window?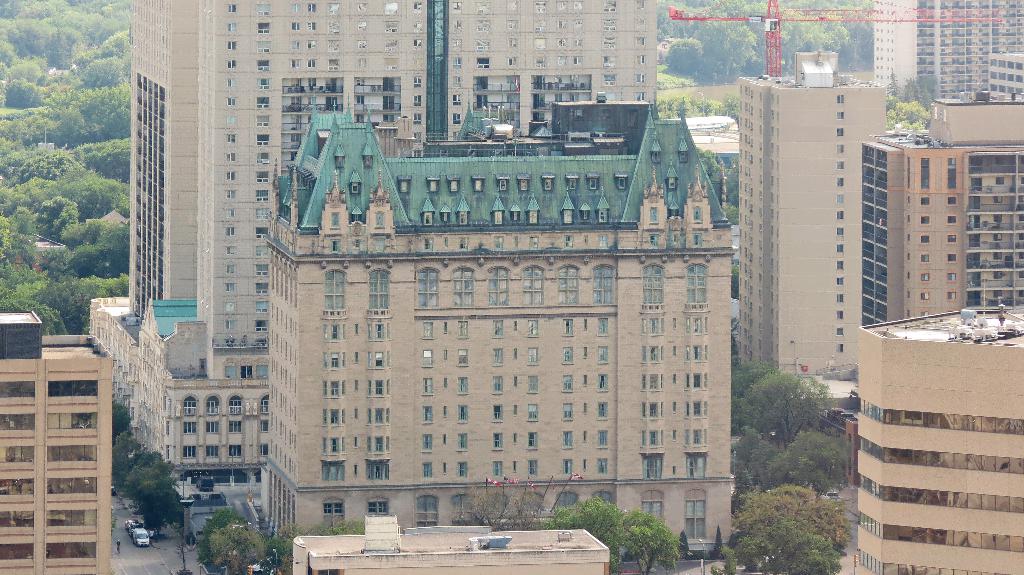
319 322 346 345
